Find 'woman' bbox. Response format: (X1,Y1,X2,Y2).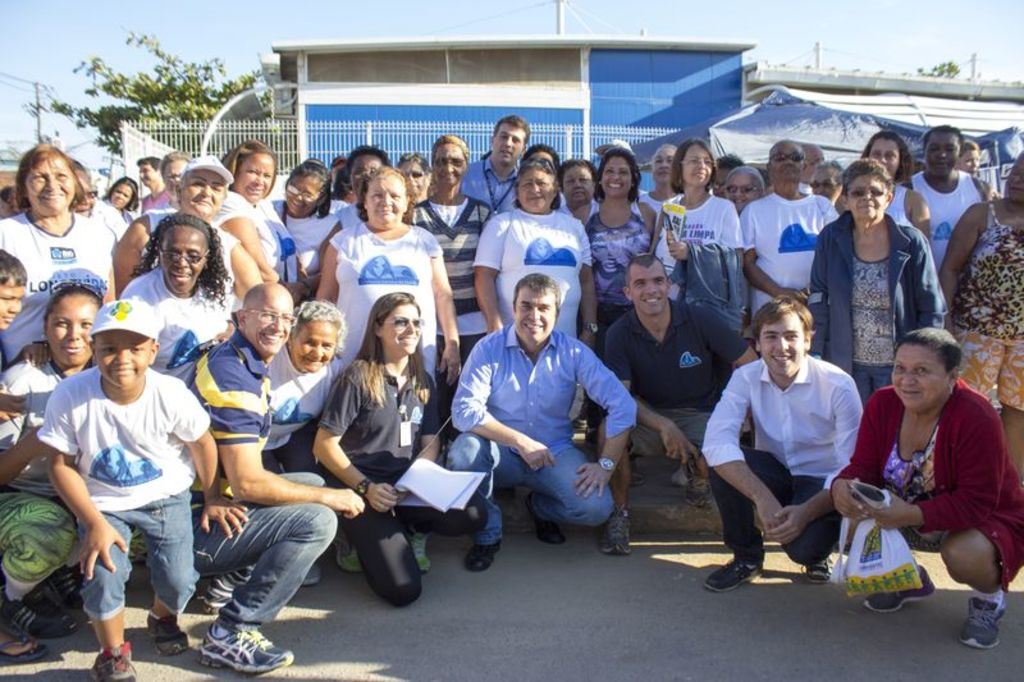
(649,138,746,297).
